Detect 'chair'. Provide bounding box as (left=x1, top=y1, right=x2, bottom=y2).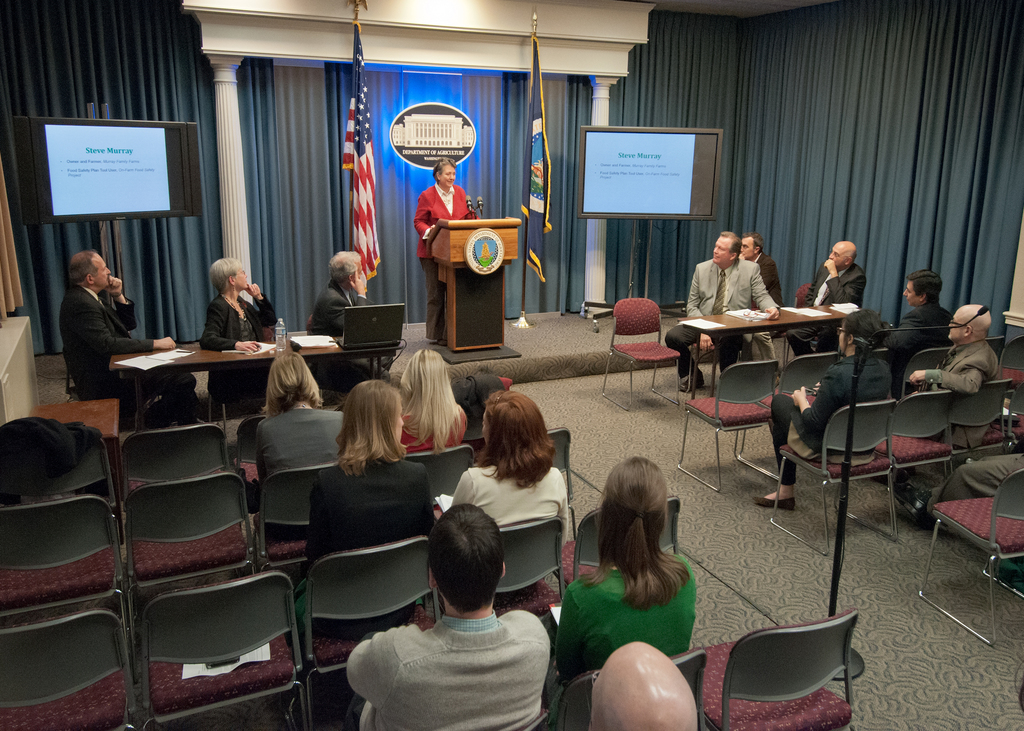
(left=436, top=517, right=566, bottom=648).
